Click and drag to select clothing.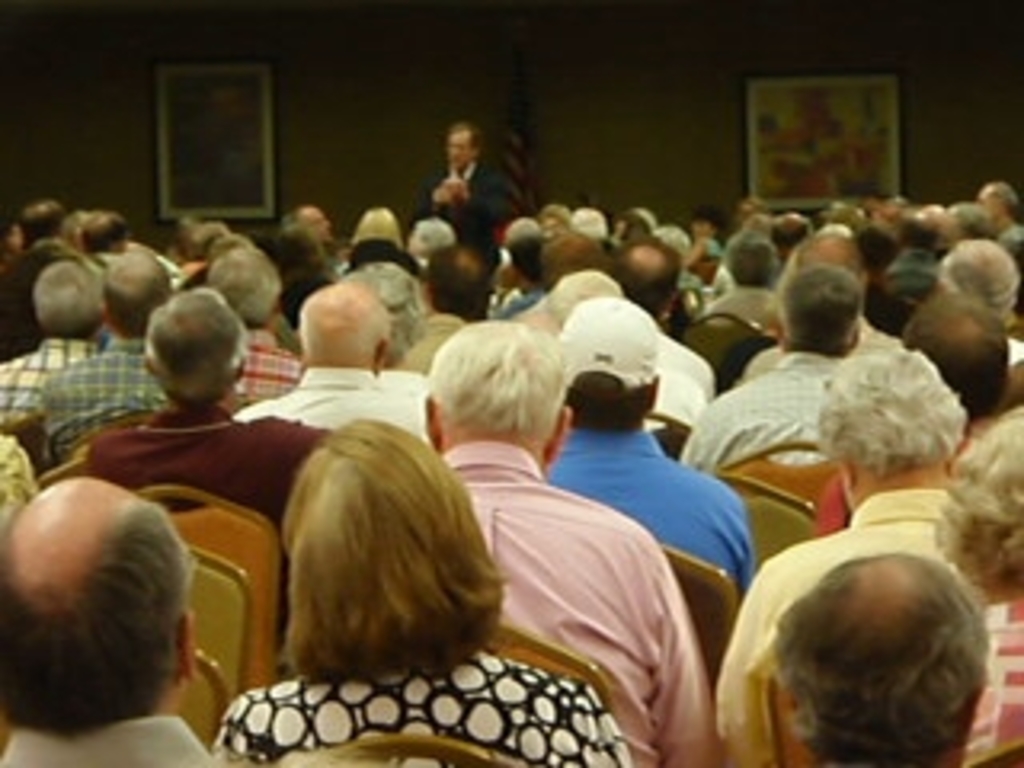
Selection: bbox=[960, 602, 1021, 765].
